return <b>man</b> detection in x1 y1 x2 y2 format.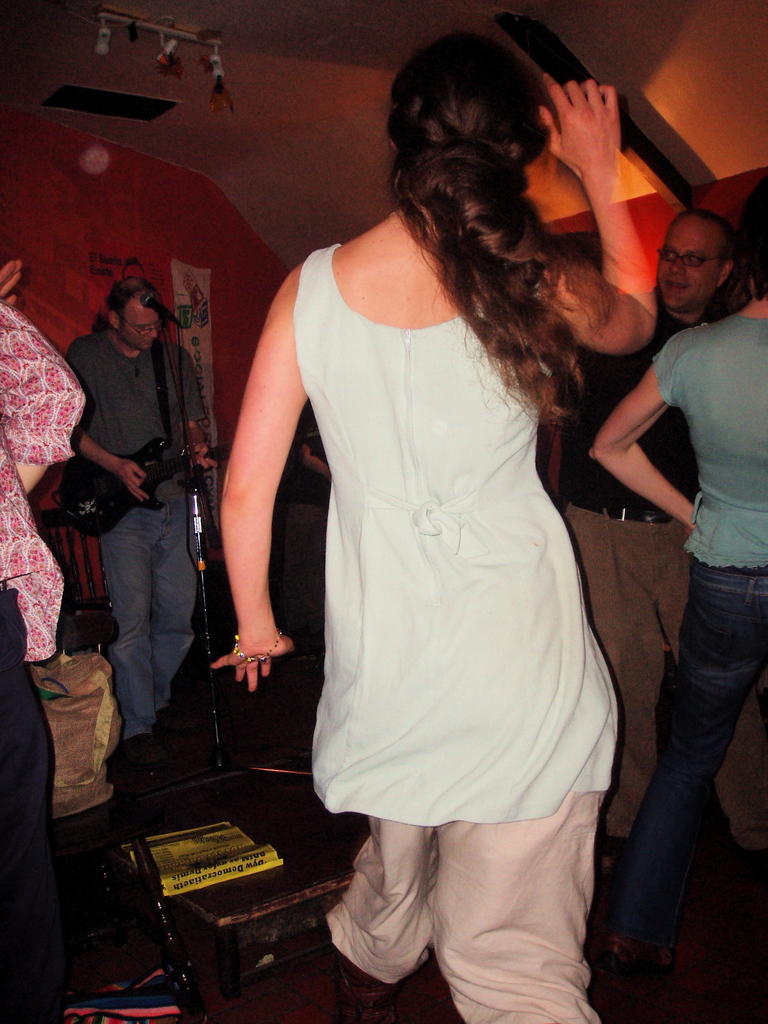
562 211 735 868.
